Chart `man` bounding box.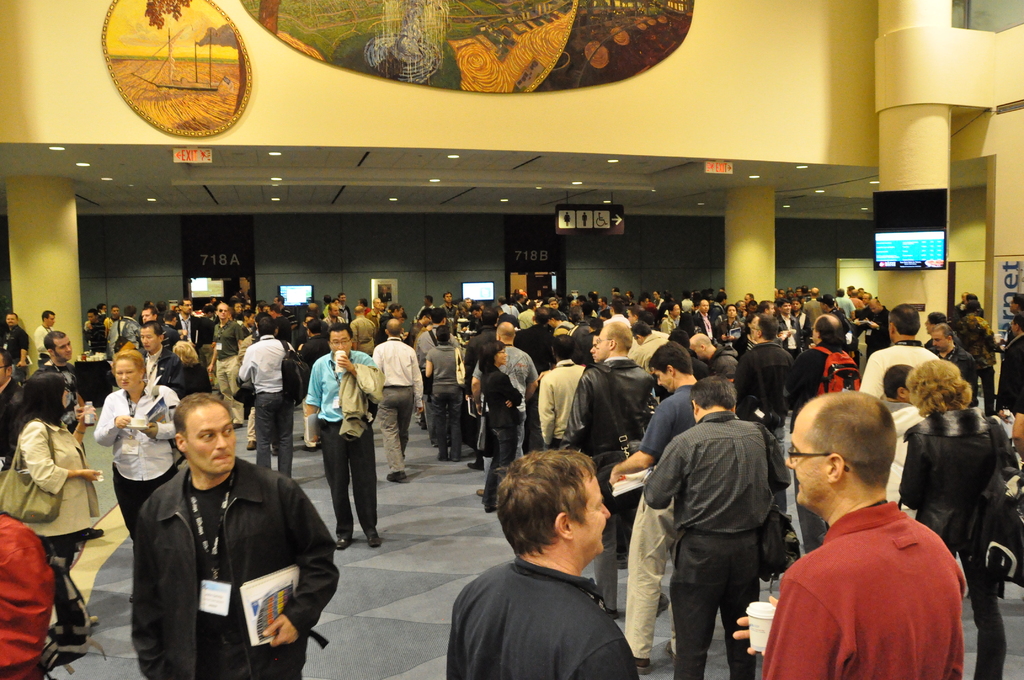
Charted: 764, 391, 984, 677.
